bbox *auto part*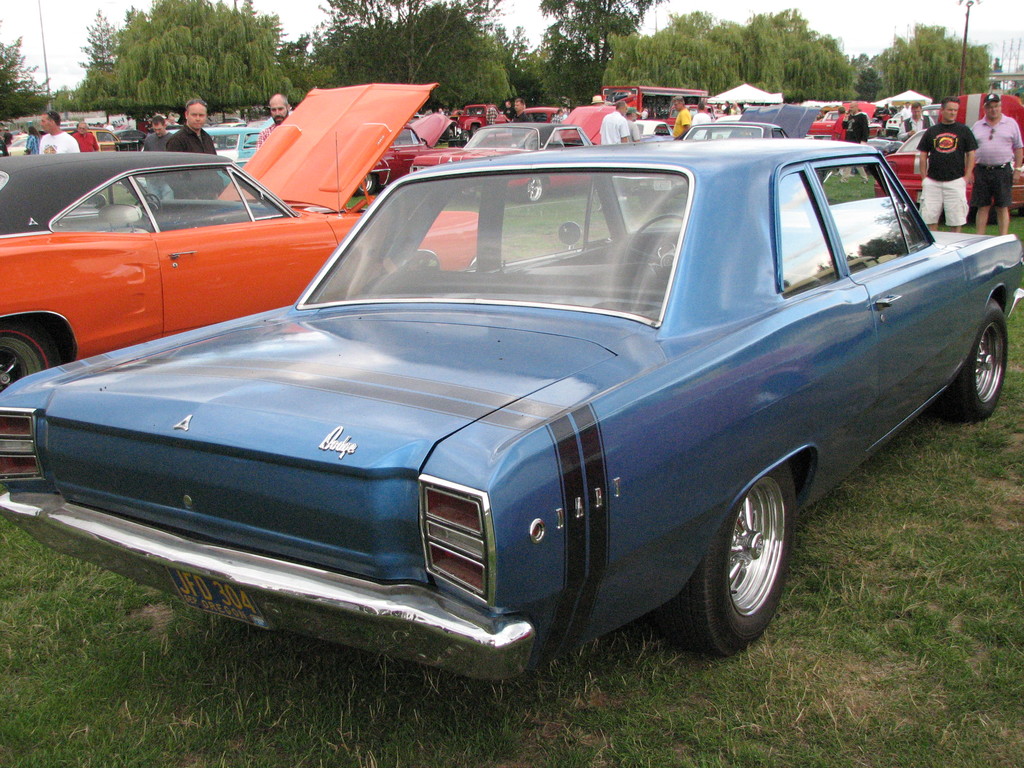
select_region(921, 225, 1023, 284)
